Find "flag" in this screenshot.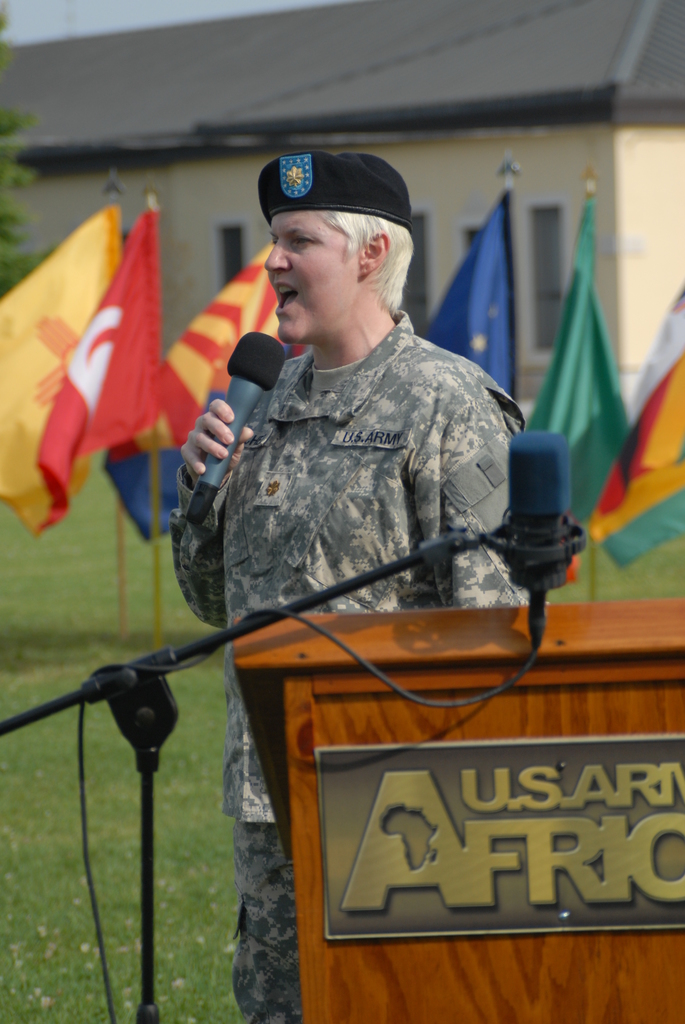
The bounding box for "flag" is pyautogui.locateOnScreen(0, 194, 126, 524).
